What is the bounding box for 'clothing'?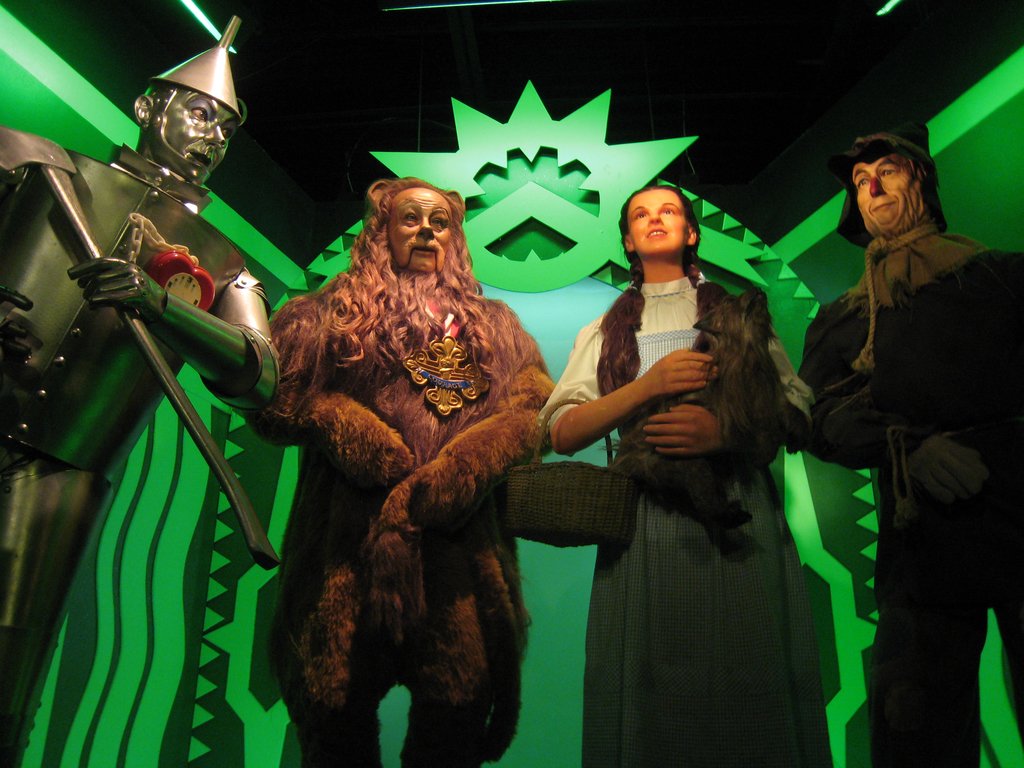
{"x1": 543, "y1": 268, "x2": 816, "y2": 766}.
